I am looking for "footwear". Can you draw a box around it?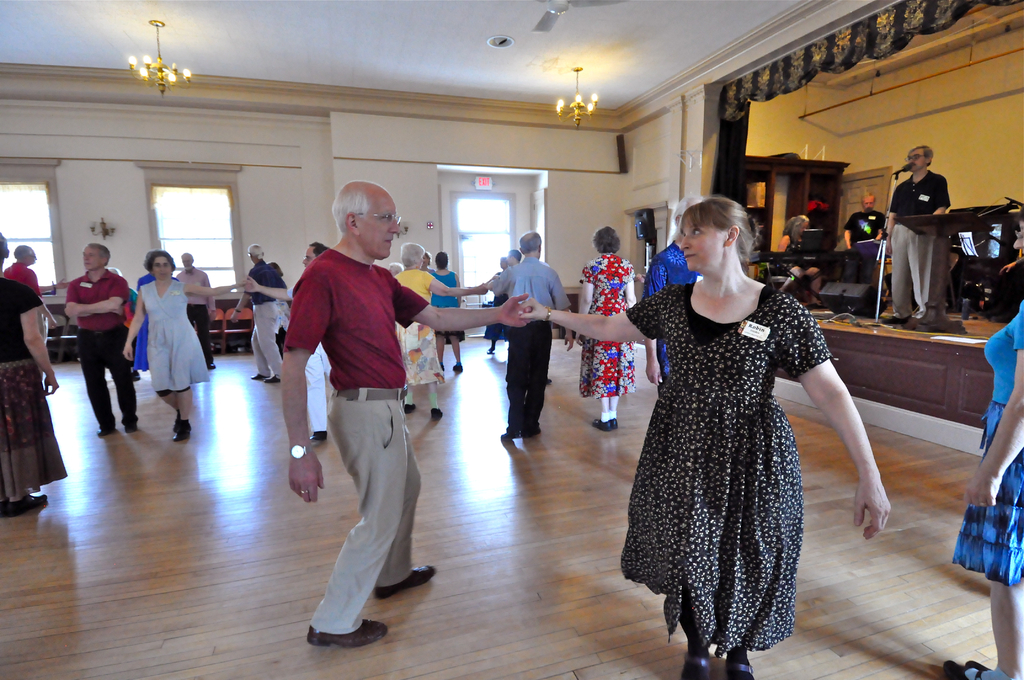
Sure, the bounding box is locate(675, 645, 707, 679).
